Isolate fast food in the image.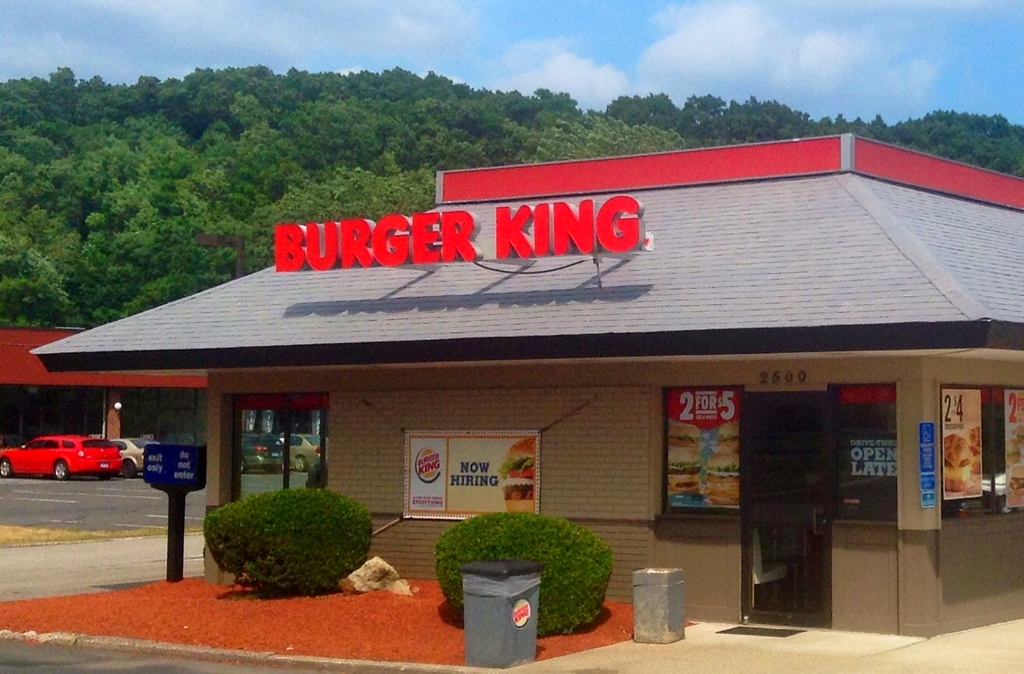
Isolated region: select_region(706, 450, 741, 505).
